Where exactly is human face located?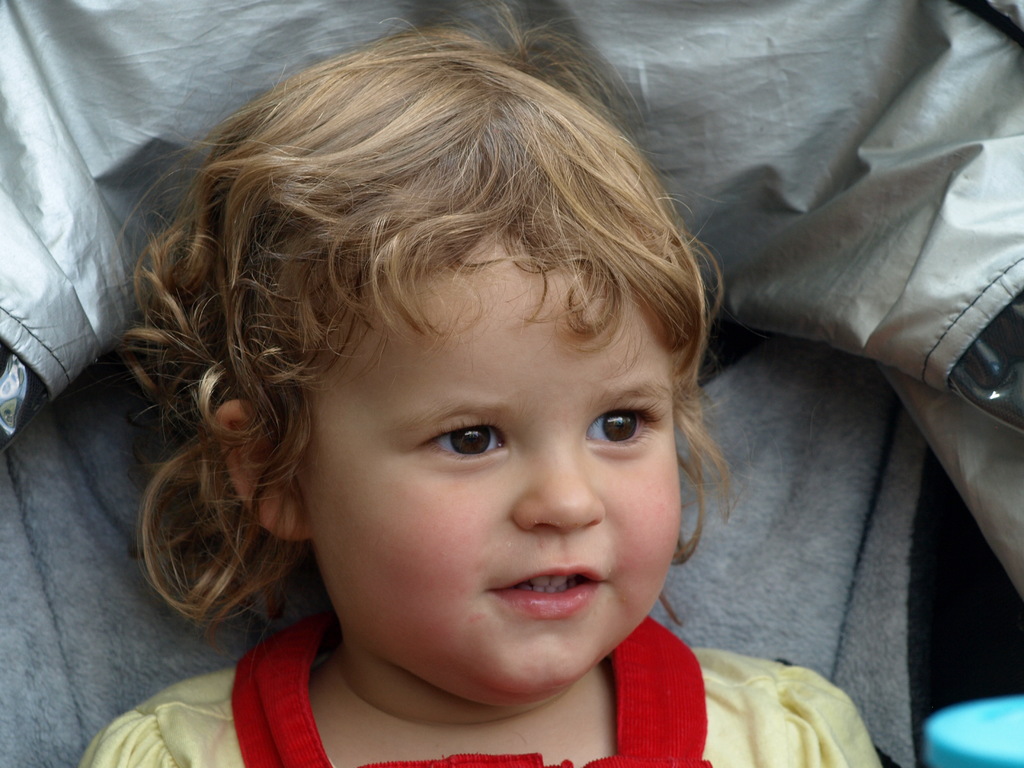
Its bounding box is crop(255, 225, 683, 688).
